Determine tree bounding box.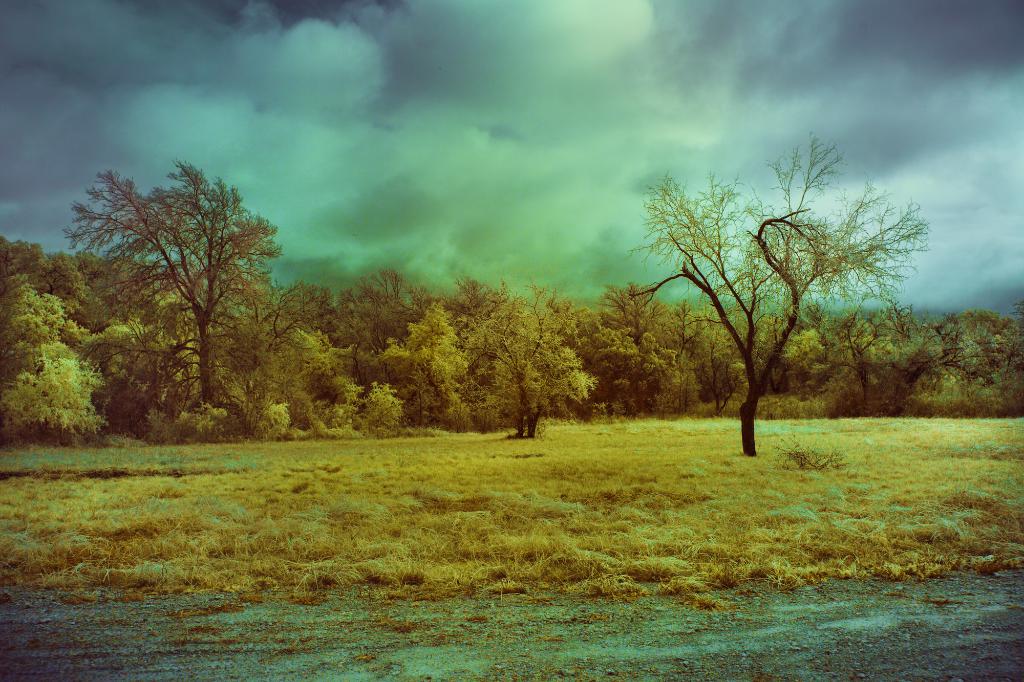
Determined: 627:134:922:457.
